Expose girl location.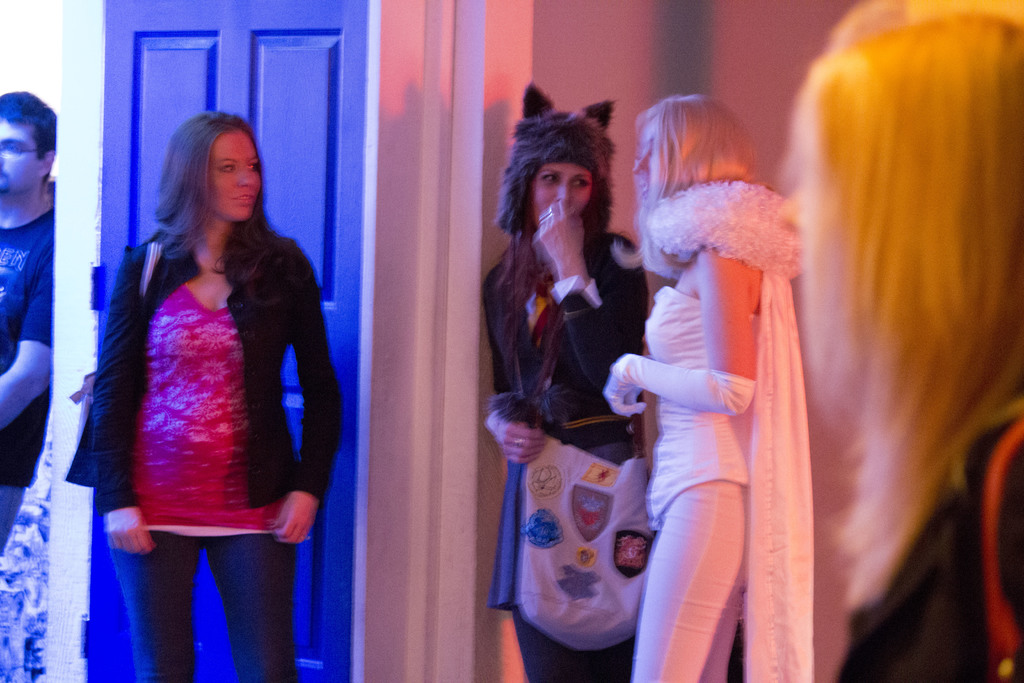
Exposed at <bbox>481, 78, 645, 676</bbox>.
